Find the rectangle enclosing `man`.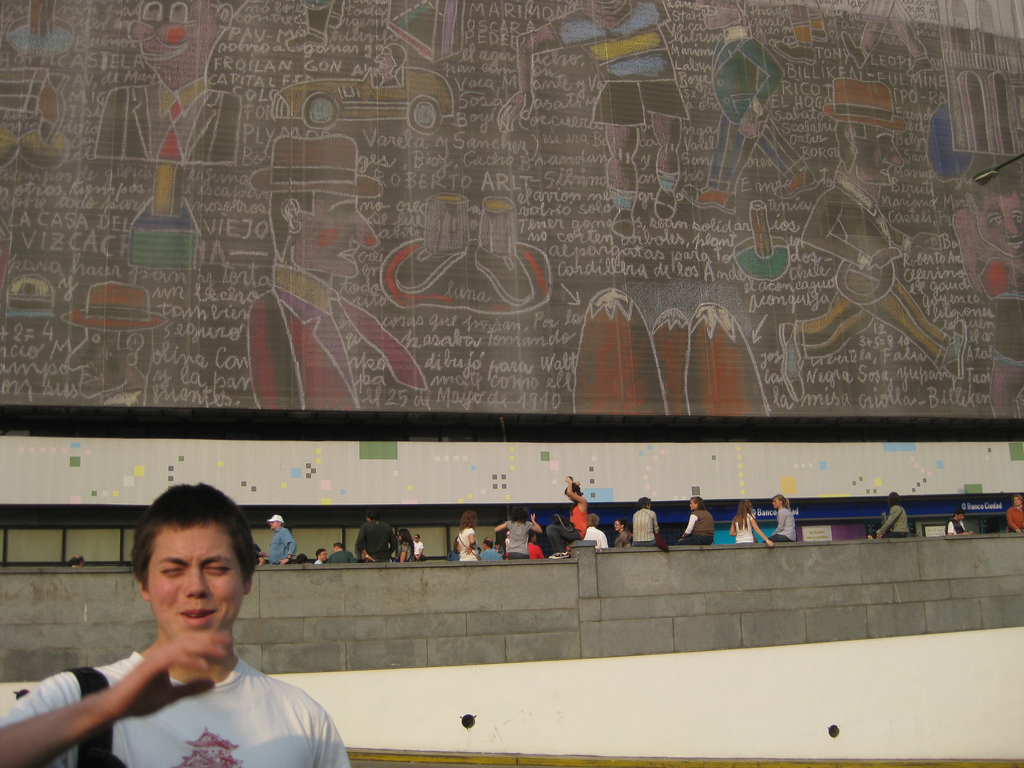
x1=264, y1=517, x2=297, y2=563.
